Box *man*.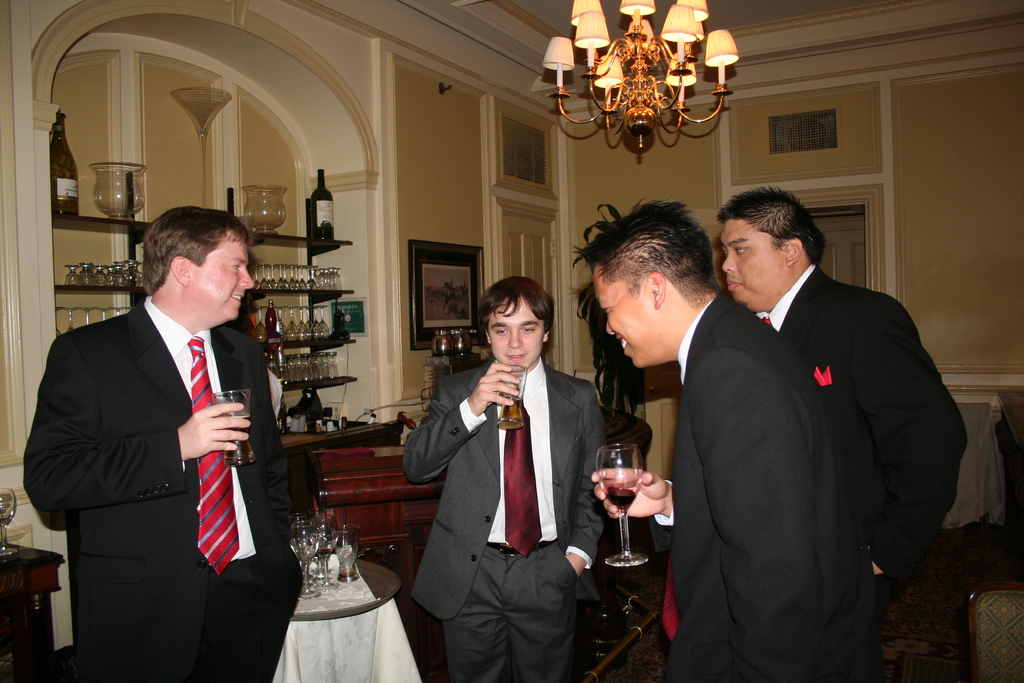
[717,181,965,605].
